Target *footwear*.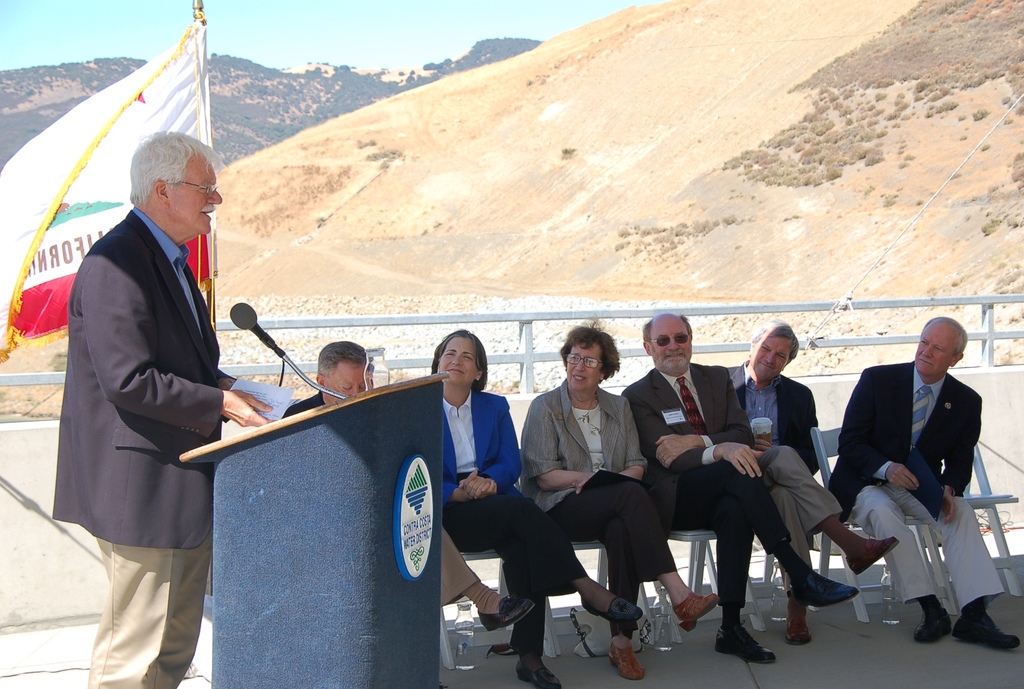
Target region: <box>911,612,955,646</box>.
